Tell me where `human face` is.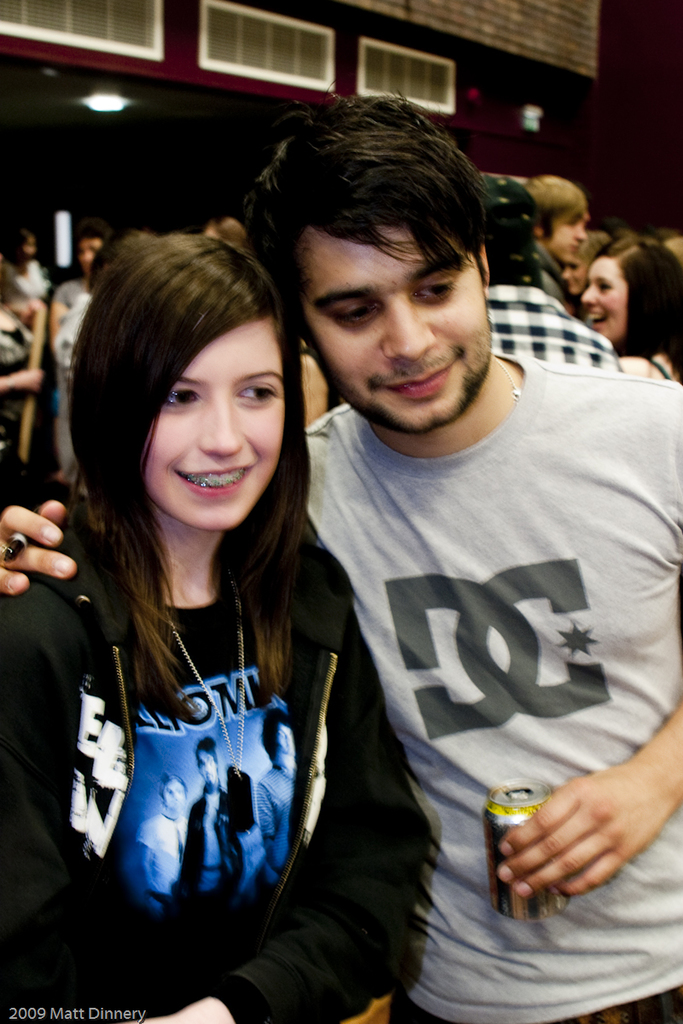
`human face` is at pyautogui.locateOnScreen(165, 779, 186, 806).
